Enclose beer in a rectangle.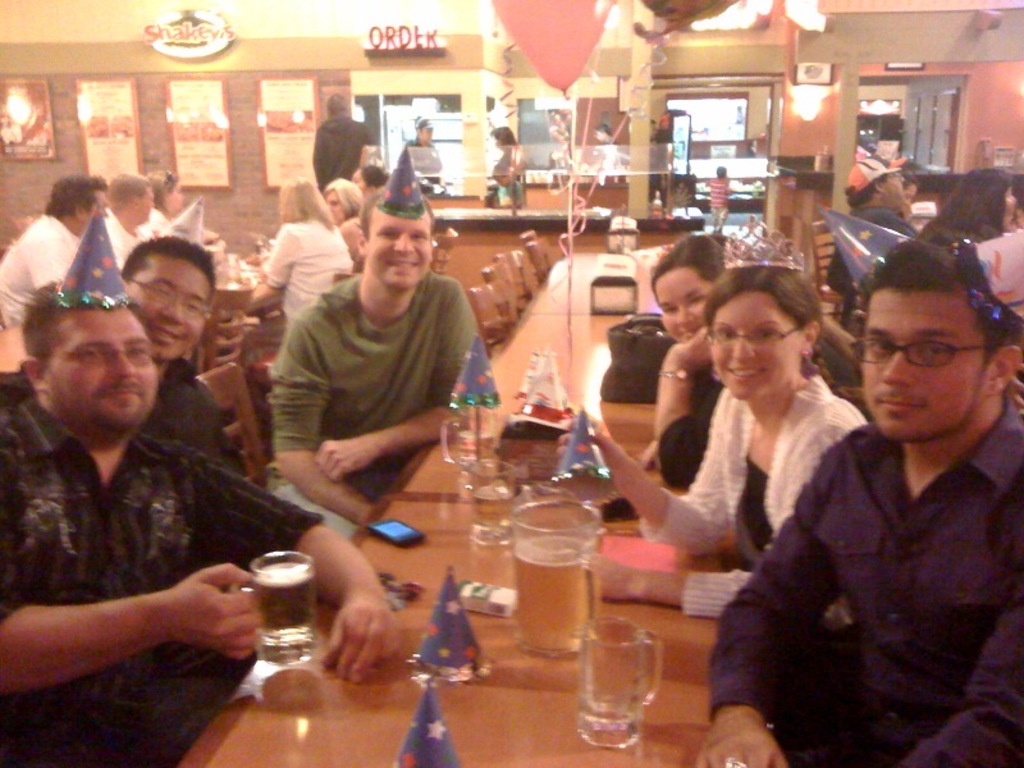
<bbox>243, 540, 323, 664</bbox>.
